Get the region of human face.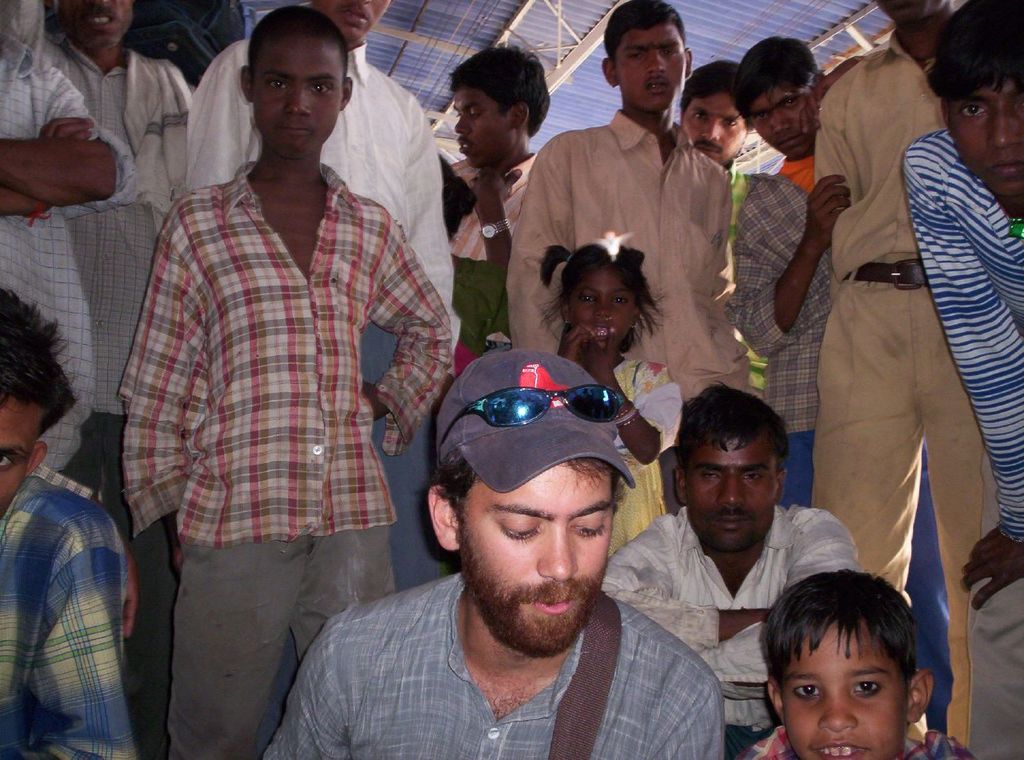
780/623/904/759.
